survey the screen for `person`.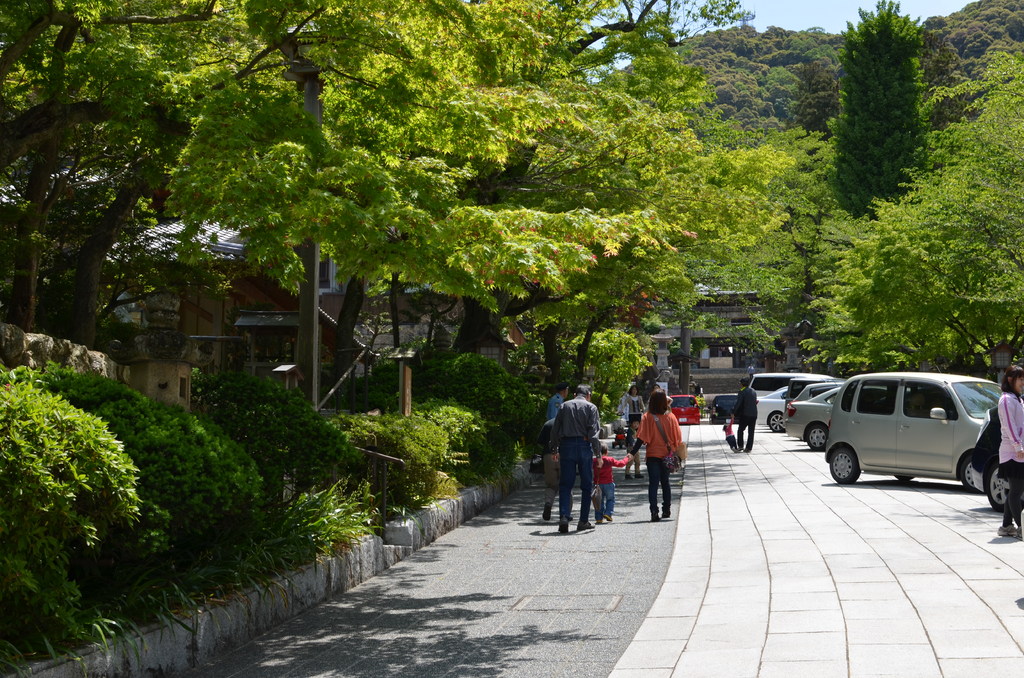
Survey found: BBox(548, 412, 570, 527).
